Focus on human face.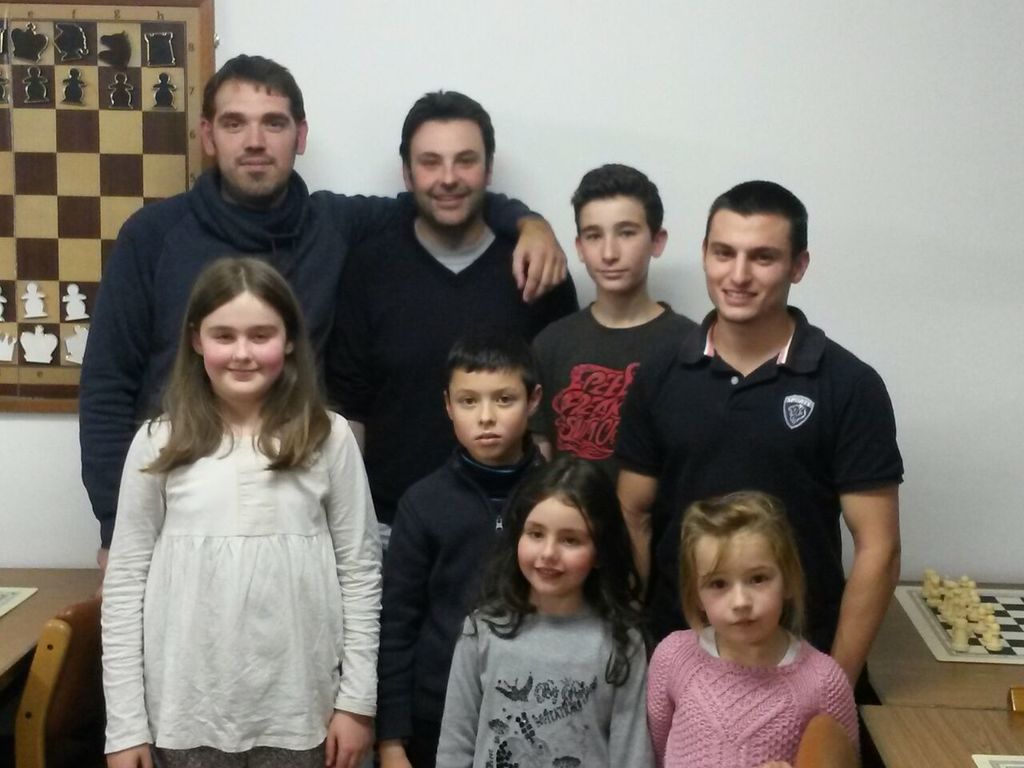
Focused at 514, 498, 591, 598.
